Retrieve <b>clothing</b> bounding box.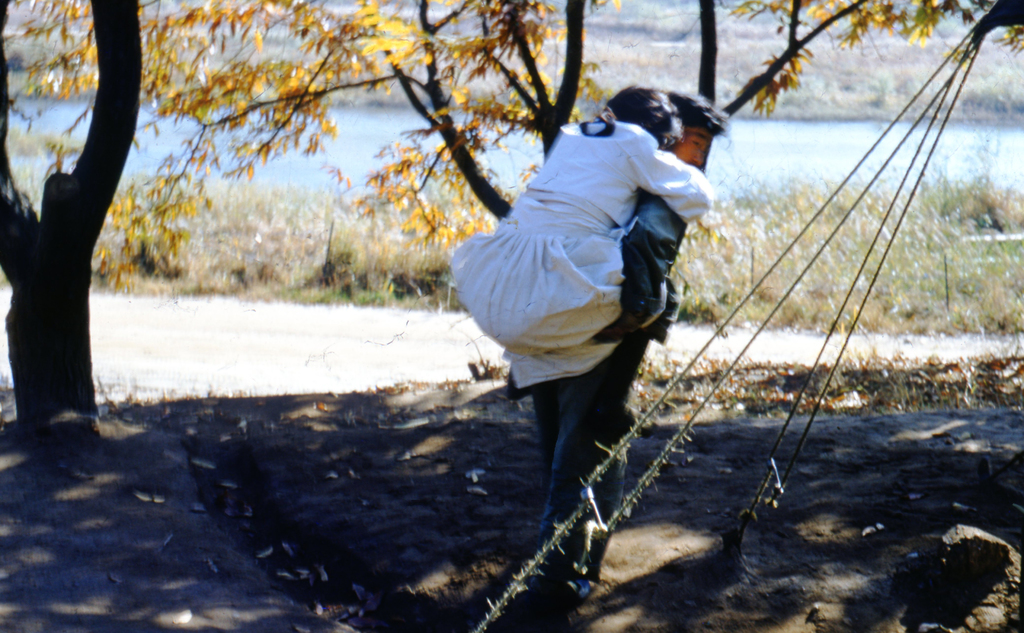
Bounding box: 533 194 688 580.
